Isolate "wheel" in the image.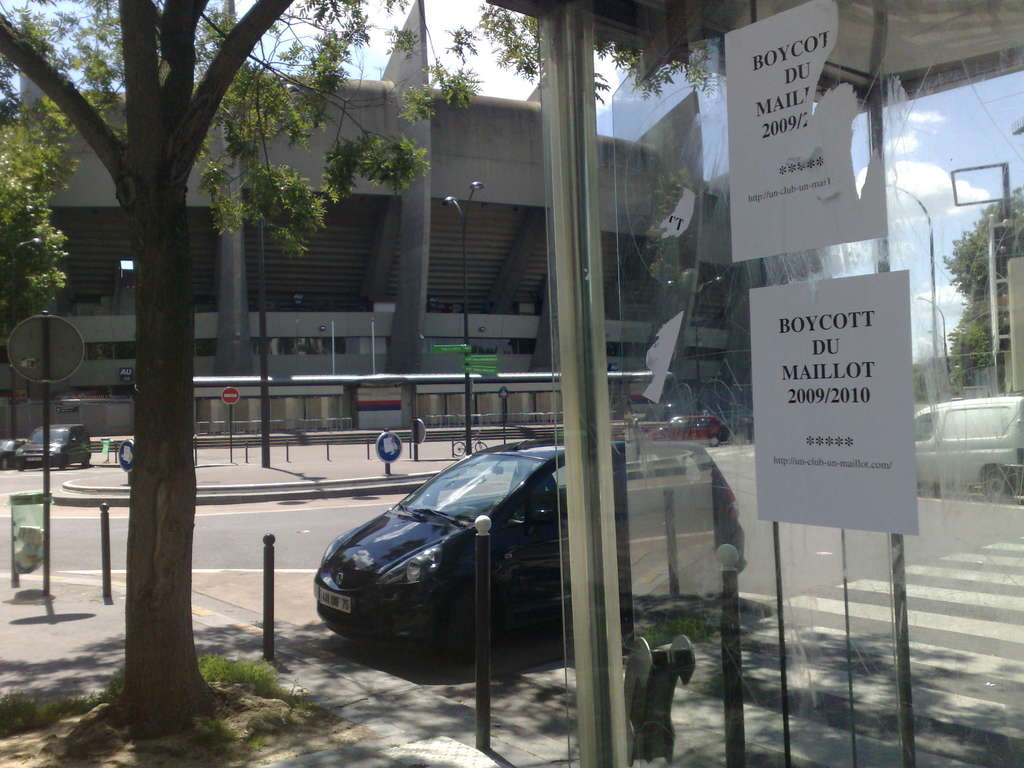
Isolated region: 708, 431, 721, 450.
